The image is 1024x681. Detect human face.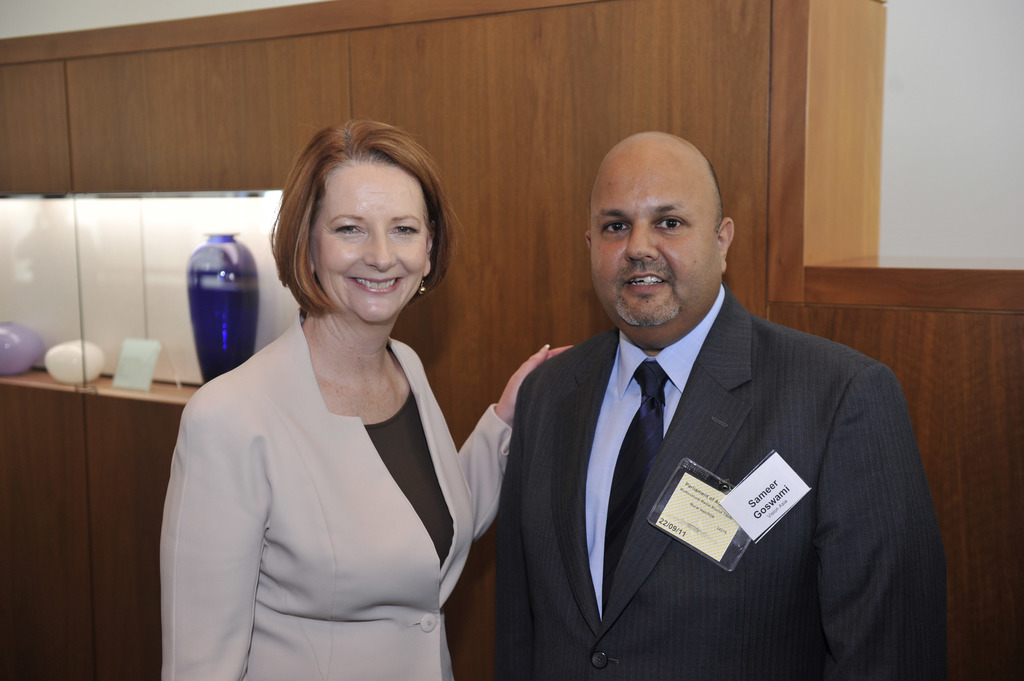
Detection: <box>592,158,716,332</box>.
